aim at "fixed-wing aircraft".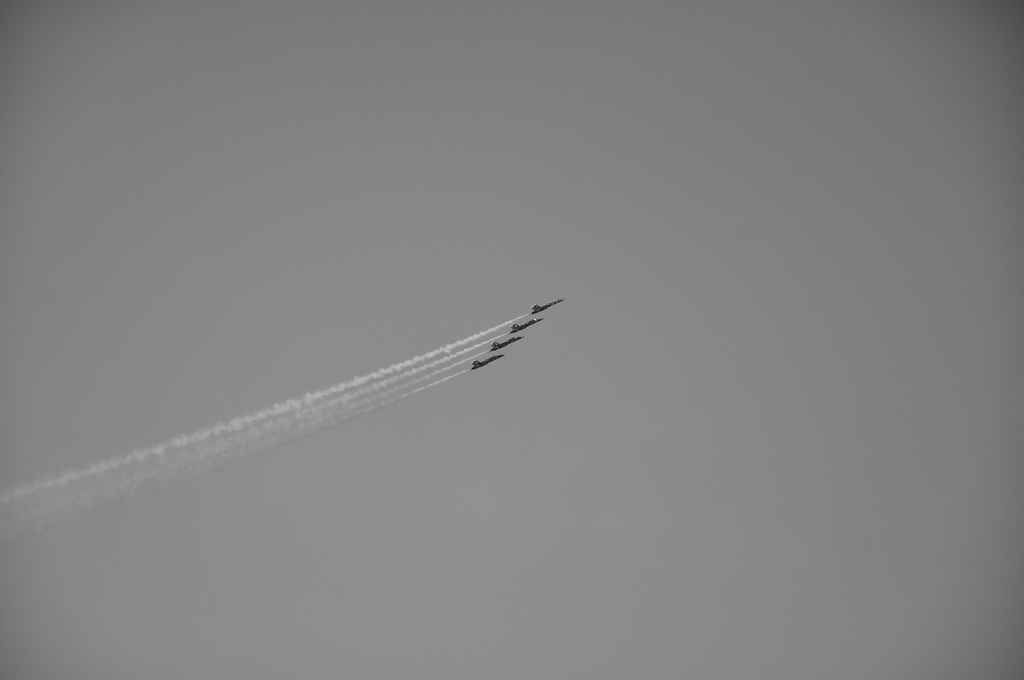
Aimed at [x1=525, y1=296, x2=566, y2=316].
